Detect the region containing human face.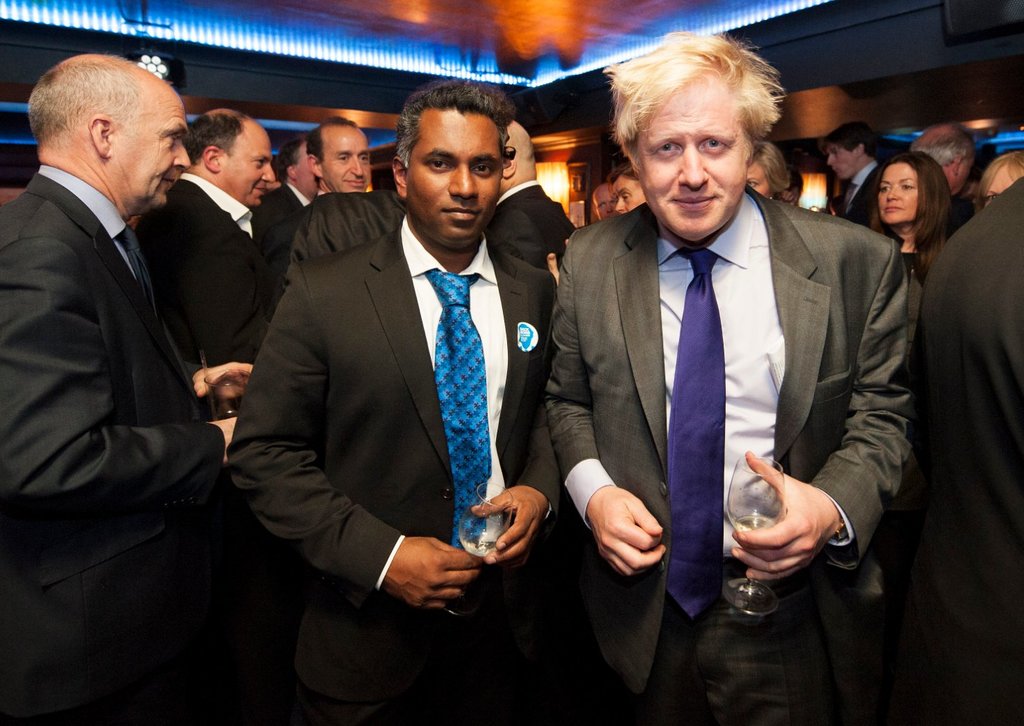
(322, 123, 371, 193).
